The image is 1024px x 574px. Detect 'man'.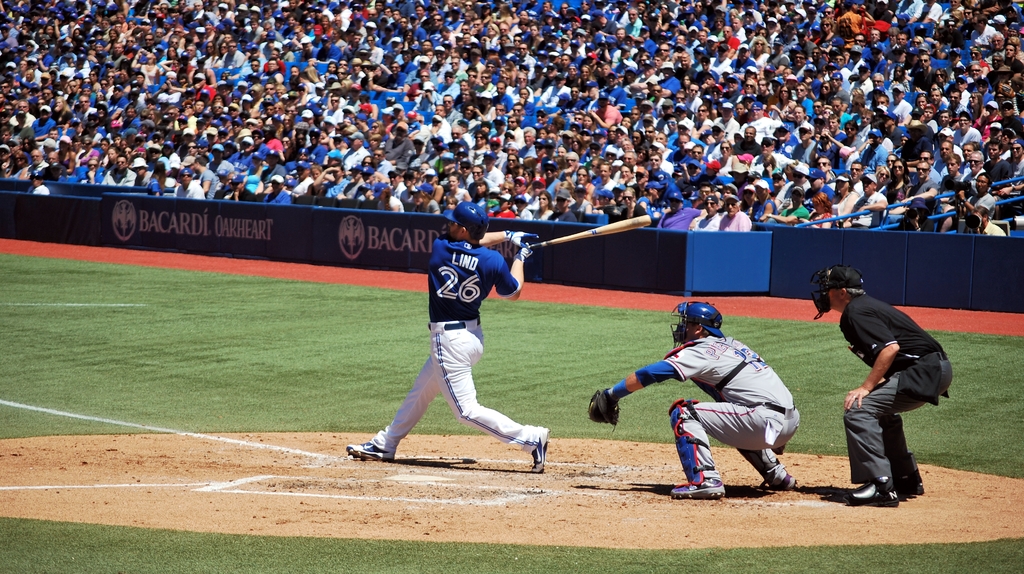
Detection: l=60, t=40, r=76, b=70.
